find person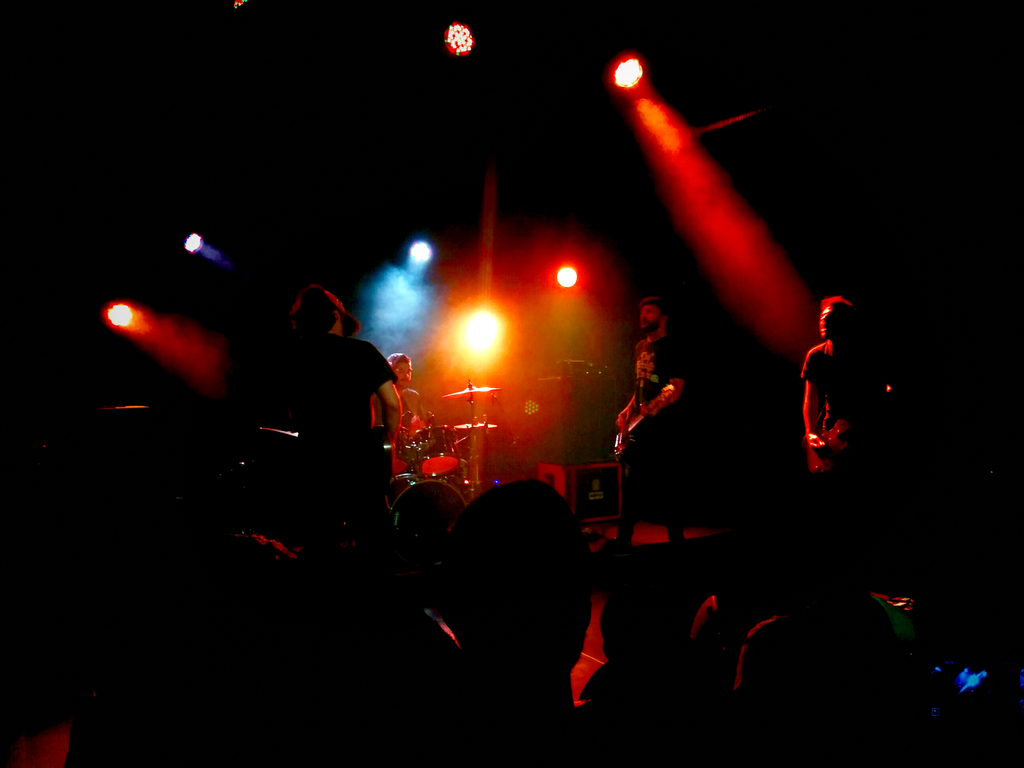
Rect(790, 280, 875, 485)
